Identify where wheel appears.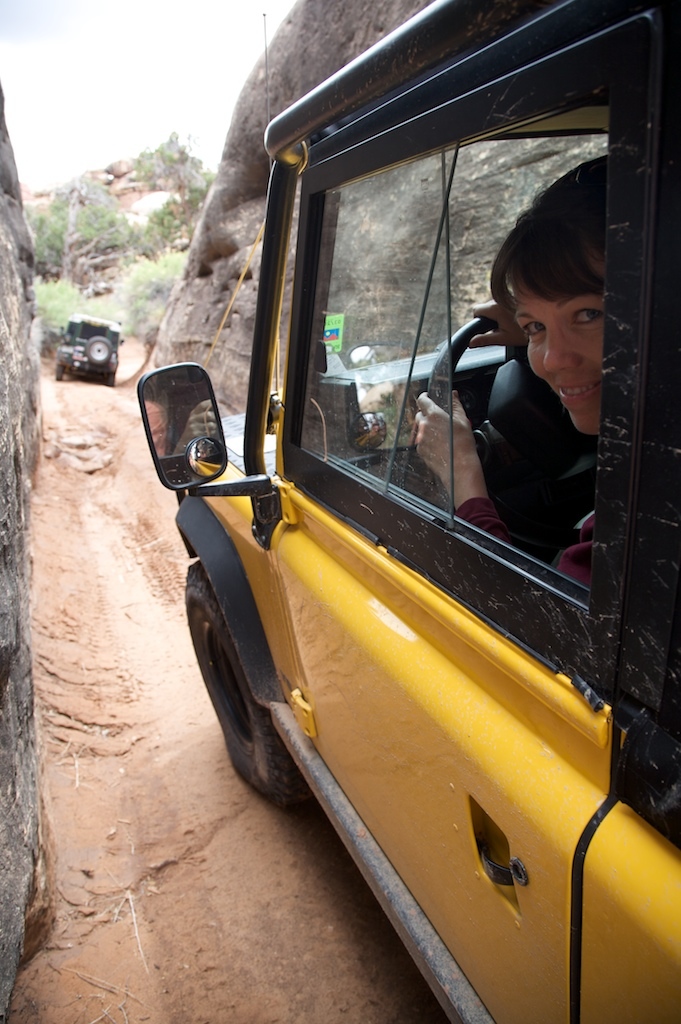
Appears at [84,334,109,371].
